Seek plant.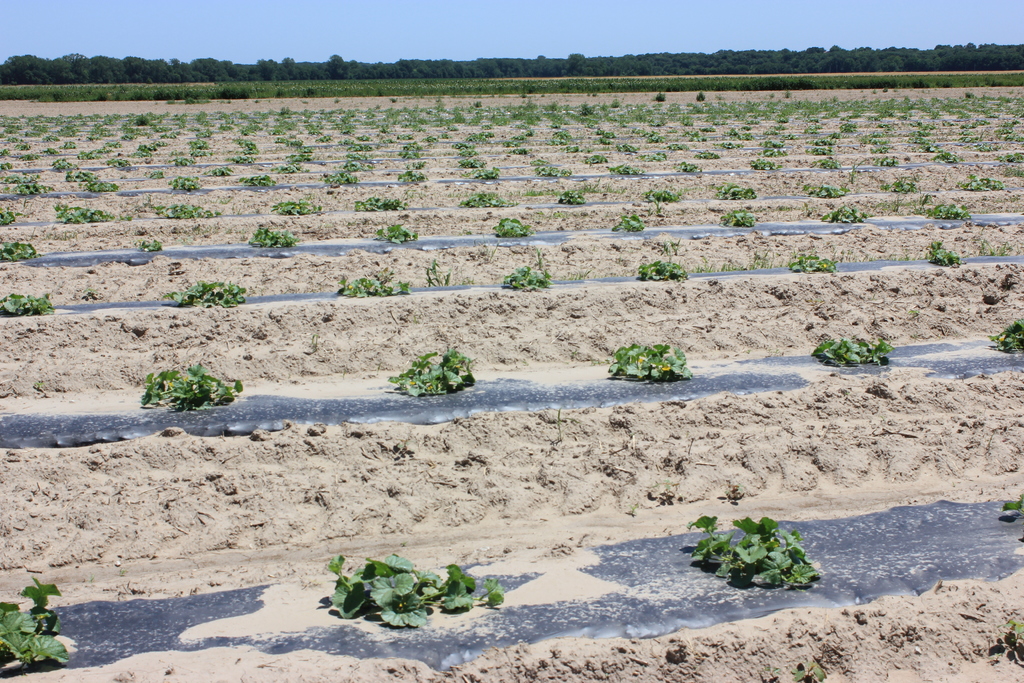
Rect(1004, 164, 1023, 179).
